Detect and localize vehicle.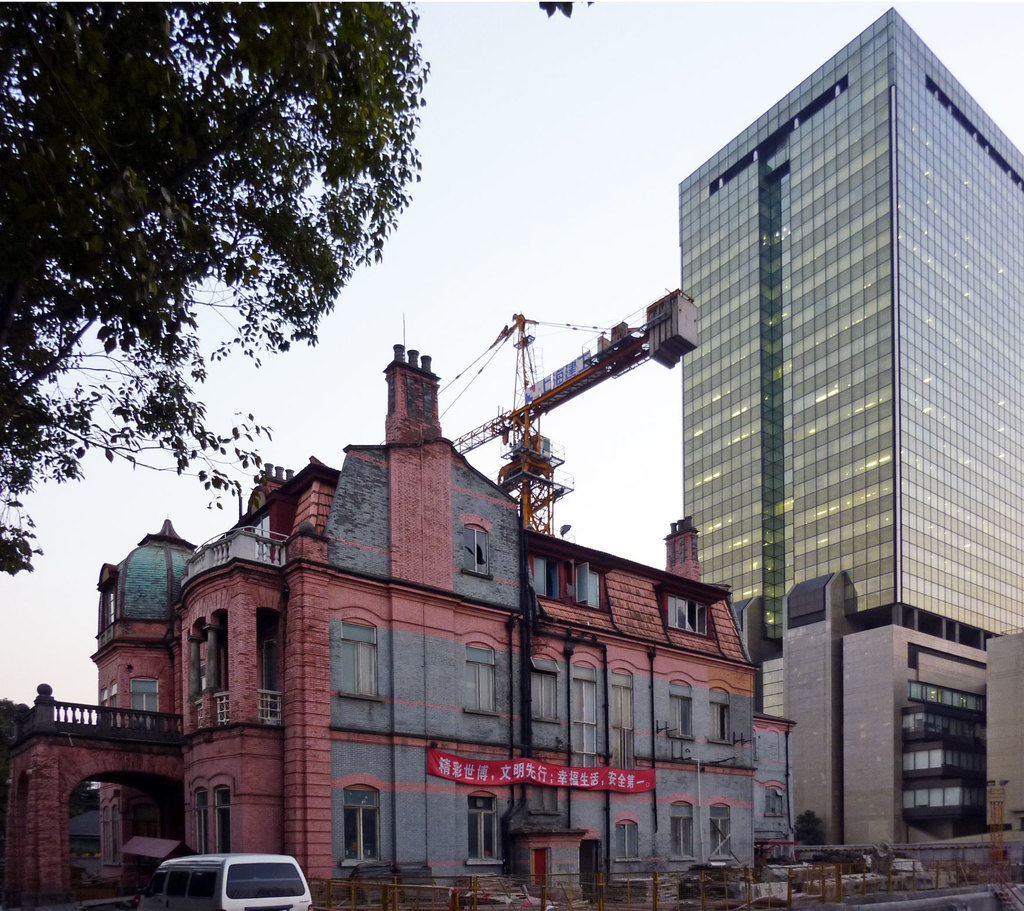
Localized at locate(138, 853, 317, 910).
